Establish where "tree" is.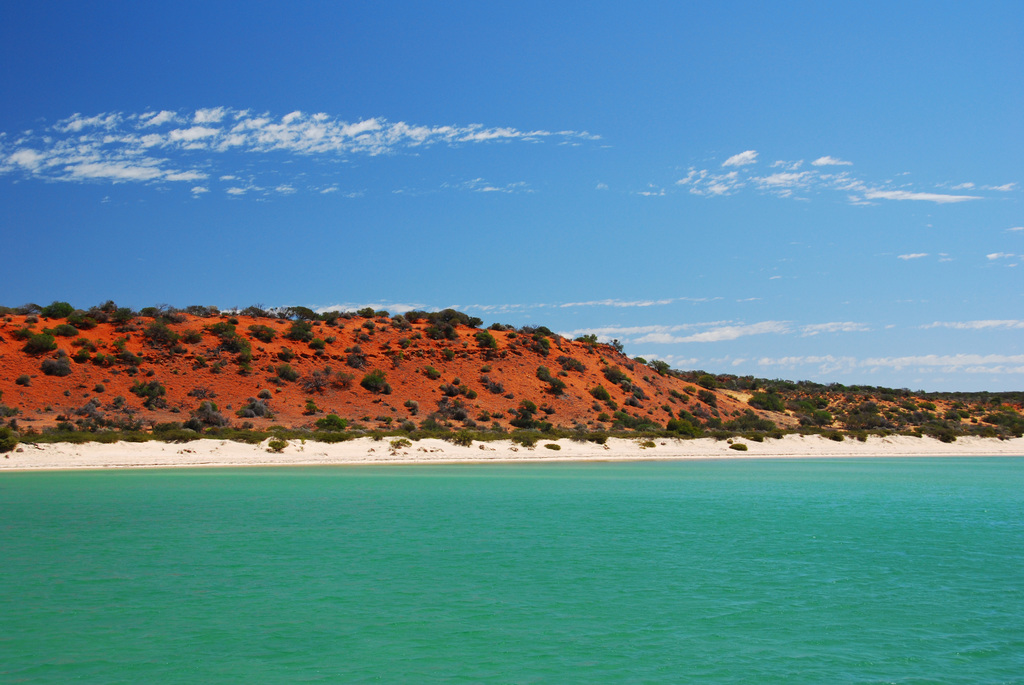
Established at crop(96, 352, 104, 363).
